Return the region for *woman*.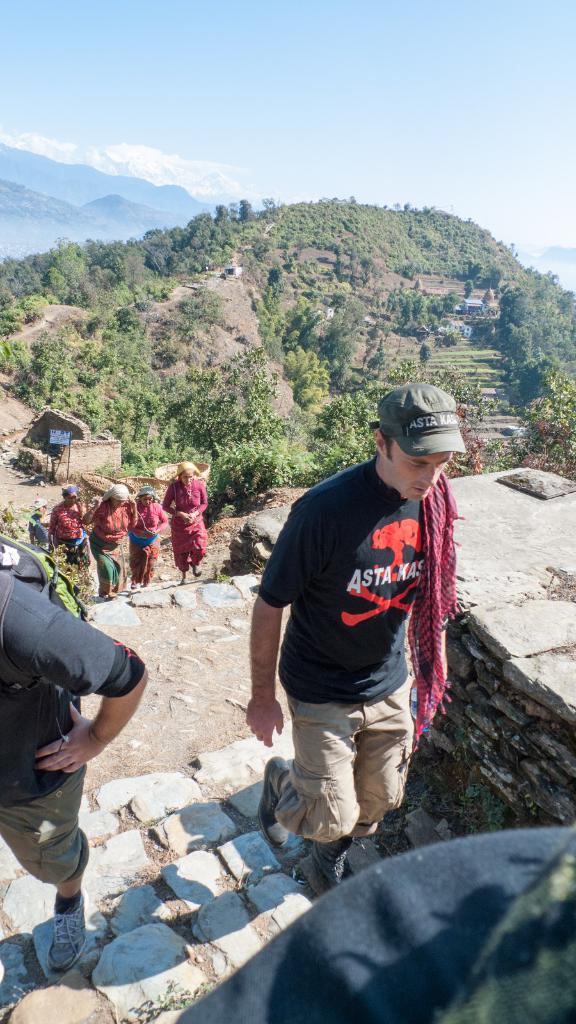
x1=129 y1=488 x2=168 y2=589.
